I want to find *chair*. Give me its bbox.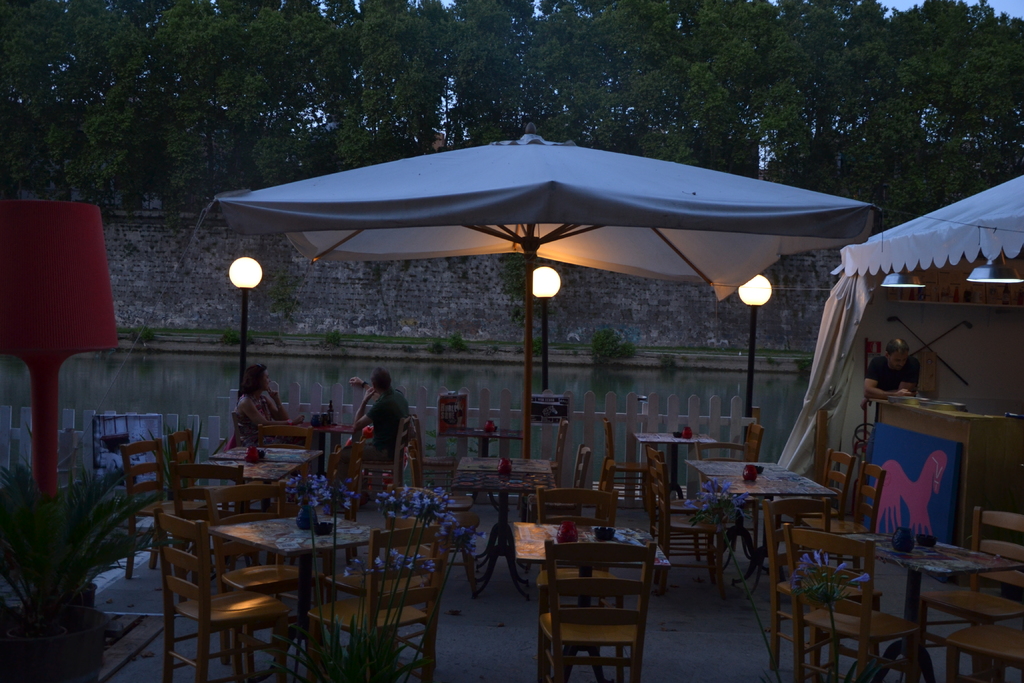
l=118, t=439, r=163, b=578.
